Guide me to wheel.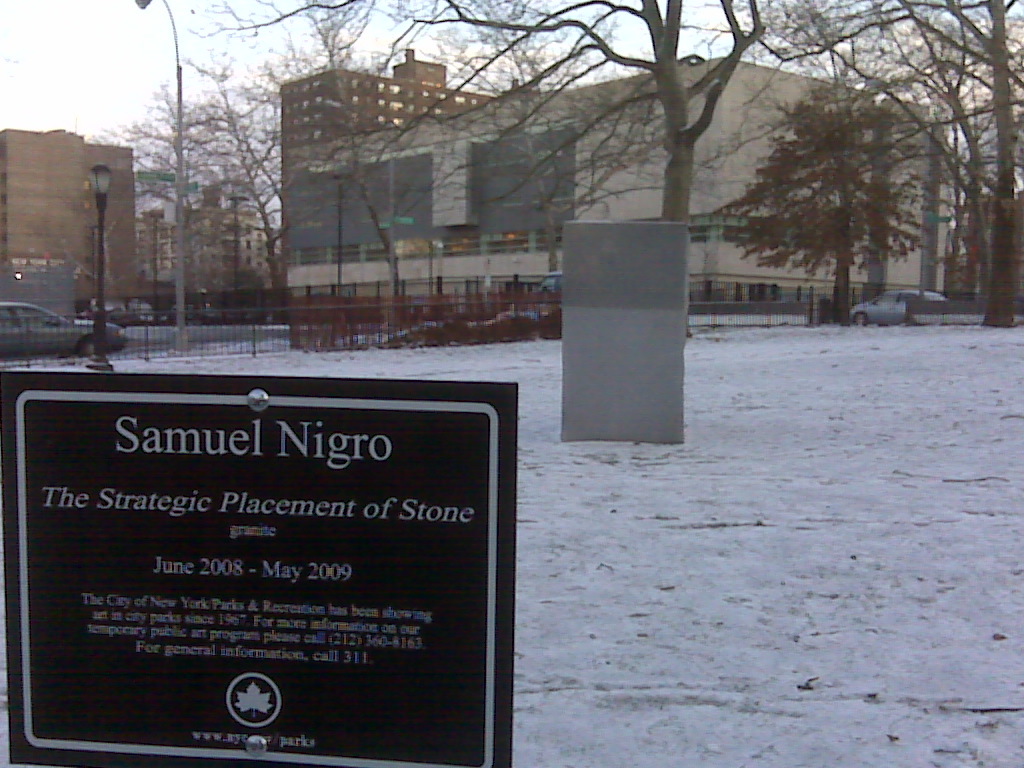
Guidance: {"left": 853, "top": 314, "right": 871, "bottom": 325}.
